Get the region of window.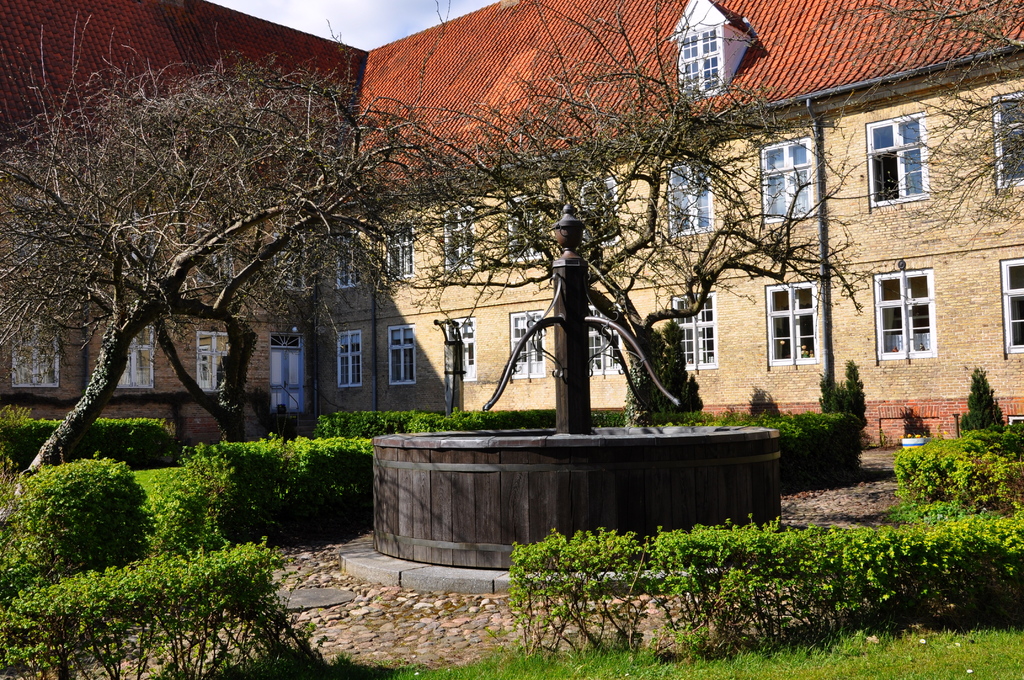
{"x1": 680, "y1": 292, "x2": 715, "y2": 366}.
